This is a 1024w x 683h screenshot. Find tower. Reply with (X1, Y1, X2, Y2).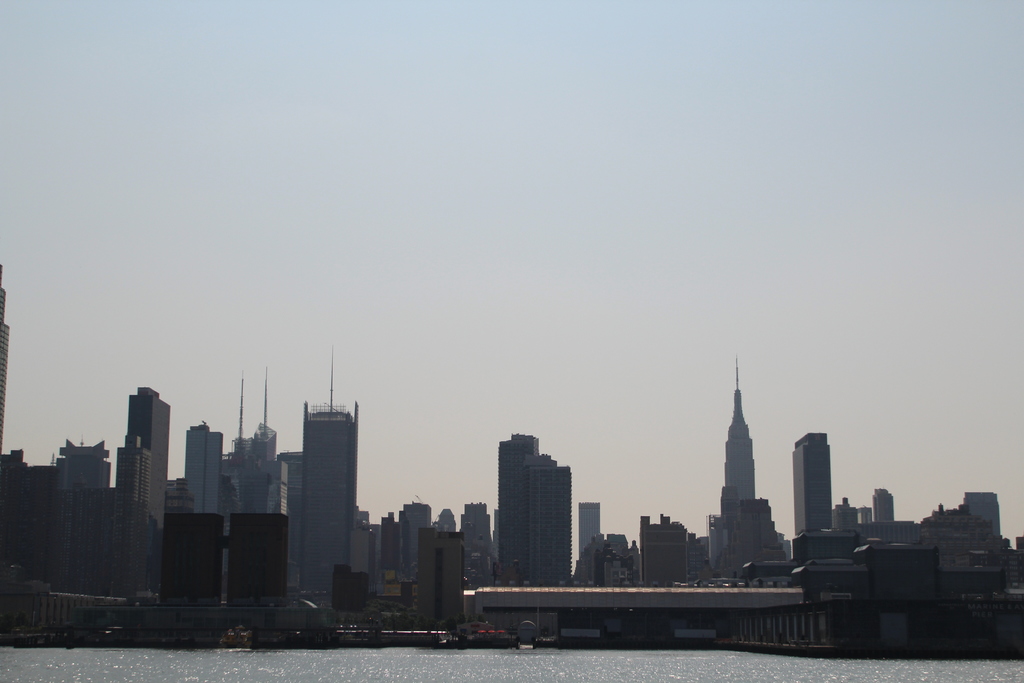
(703, 371, 790, 566).
